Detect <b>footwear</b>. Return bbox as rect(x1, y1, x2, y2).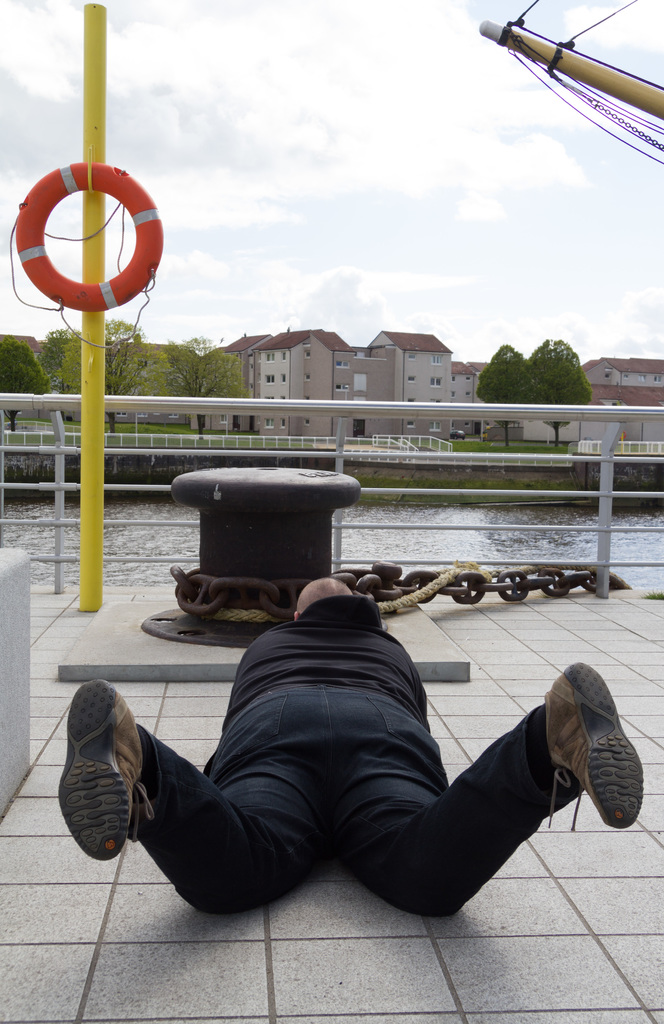
rect(47, 676, 161, 865).
